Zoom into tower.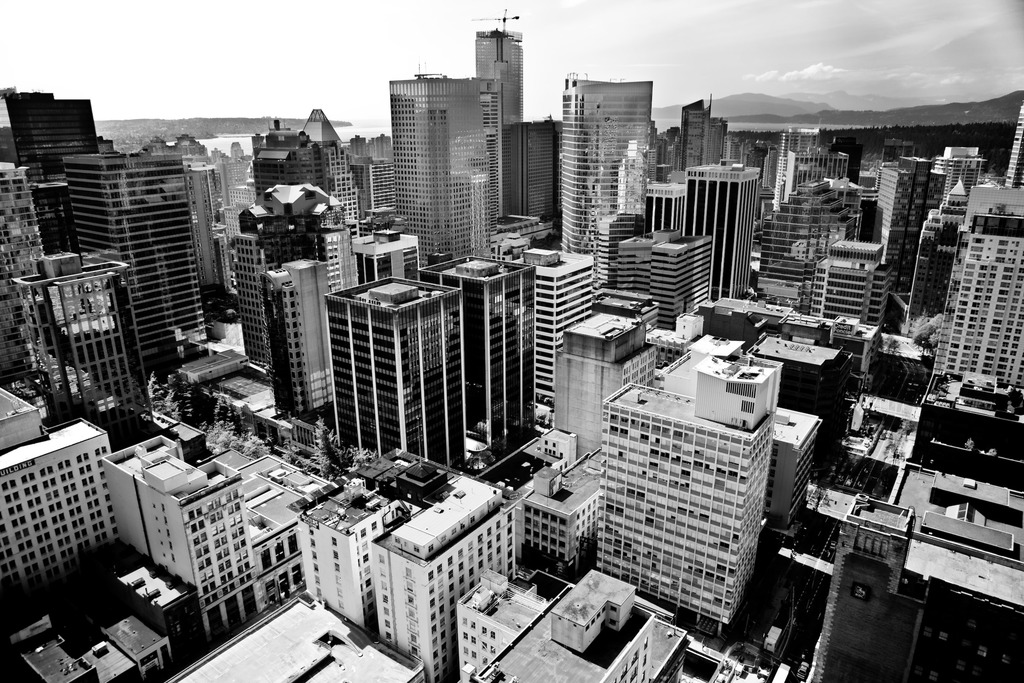
Zoom target: box=[25, 243, 145, 452].
